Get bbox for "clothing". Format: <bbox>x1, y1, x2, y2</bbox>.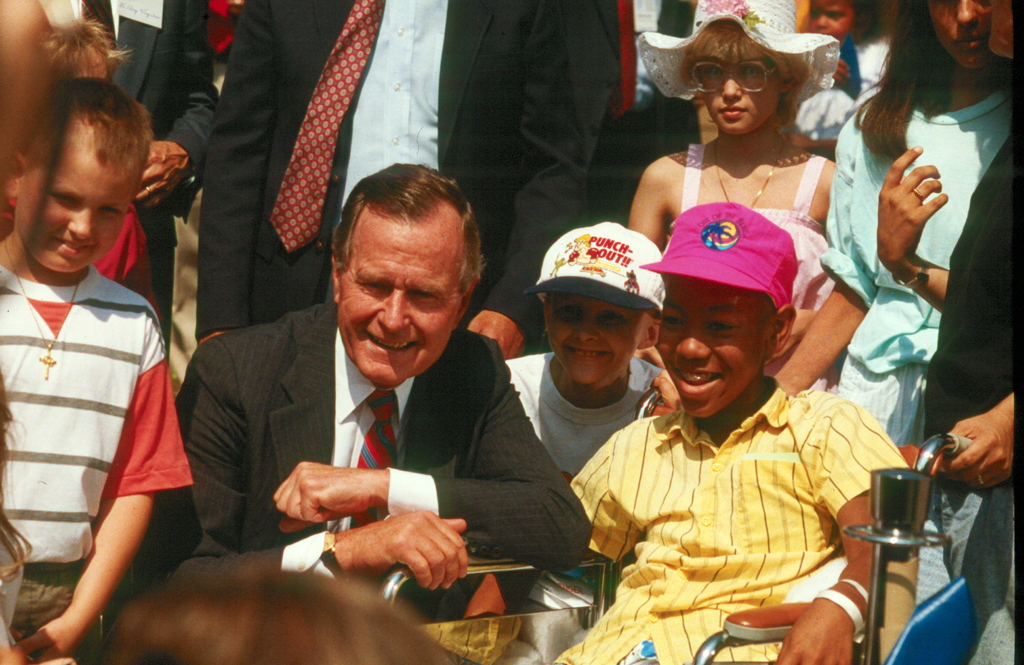
<bbox>197, 0, 613, 334</bbox>.
